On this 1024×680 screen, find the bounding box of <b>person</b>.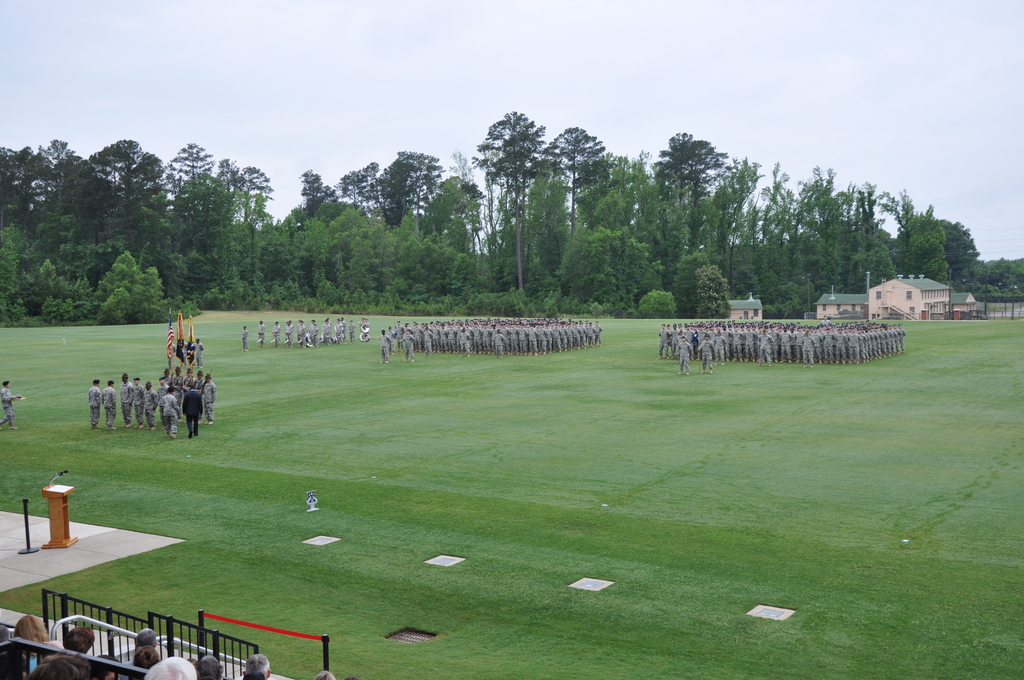
Bounding box: Rect(295, 317, 308, 347).
